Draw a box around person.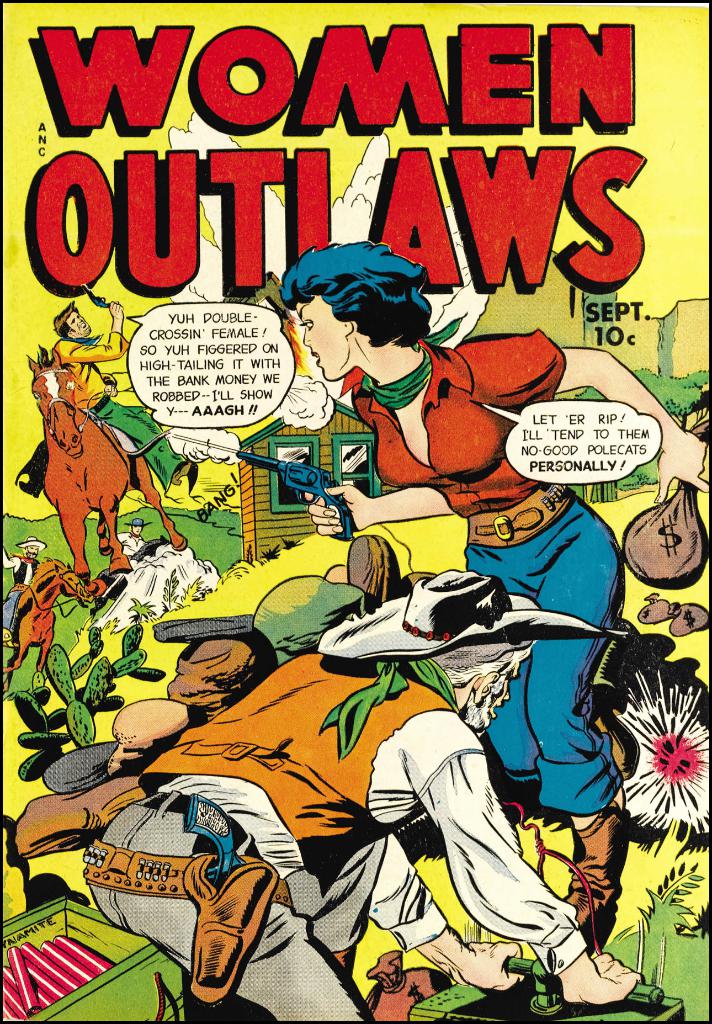
bbox=[274, 234, 711, 939].
